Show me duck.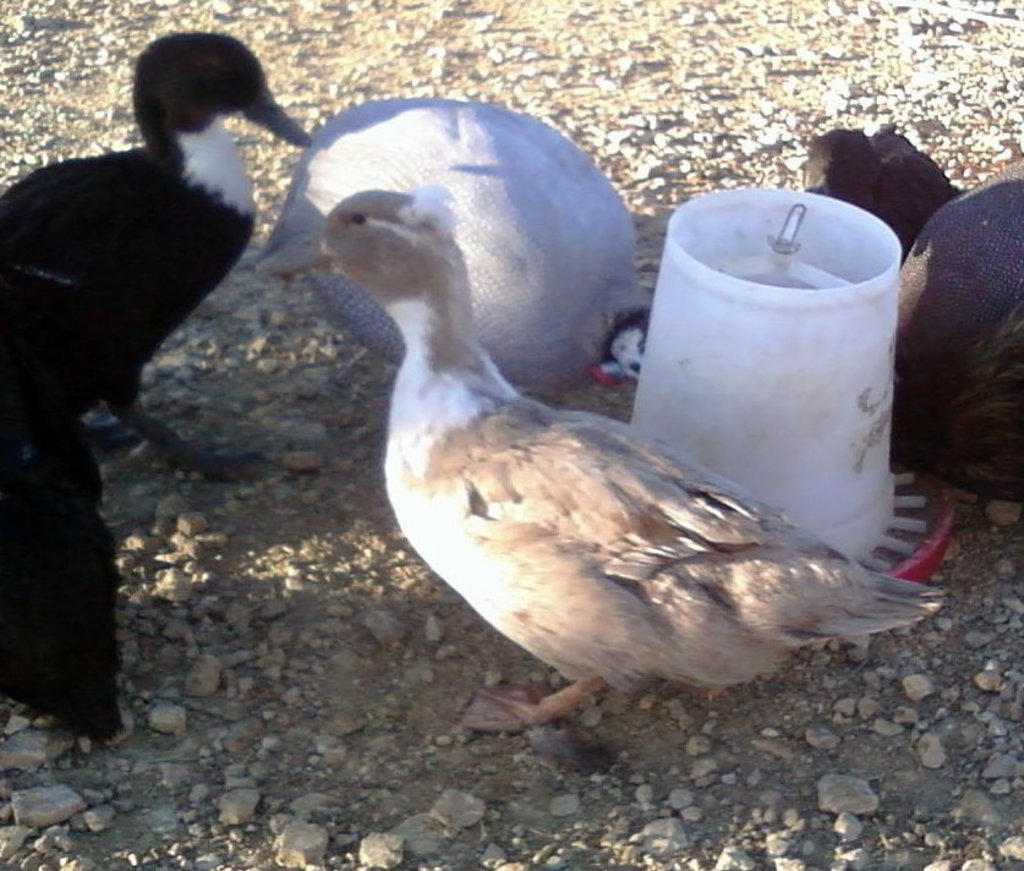
duck is here: <region>883, 165, 1023, 568</region>.
